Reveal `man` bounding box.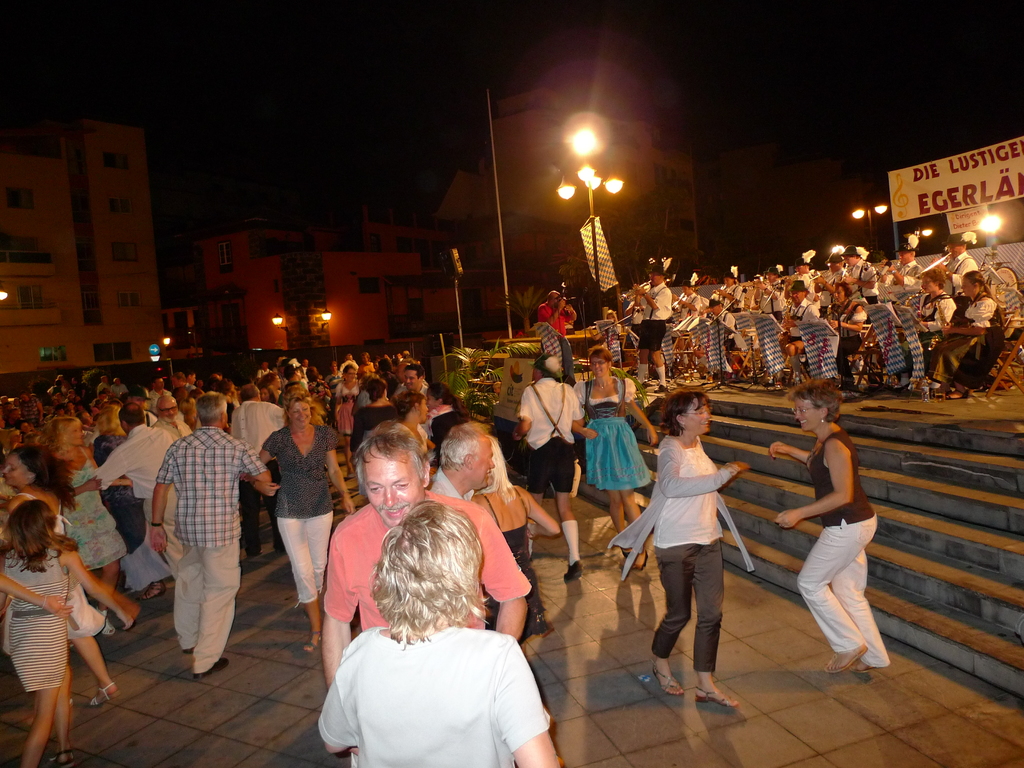
Revealed: 931 234 979 303.
